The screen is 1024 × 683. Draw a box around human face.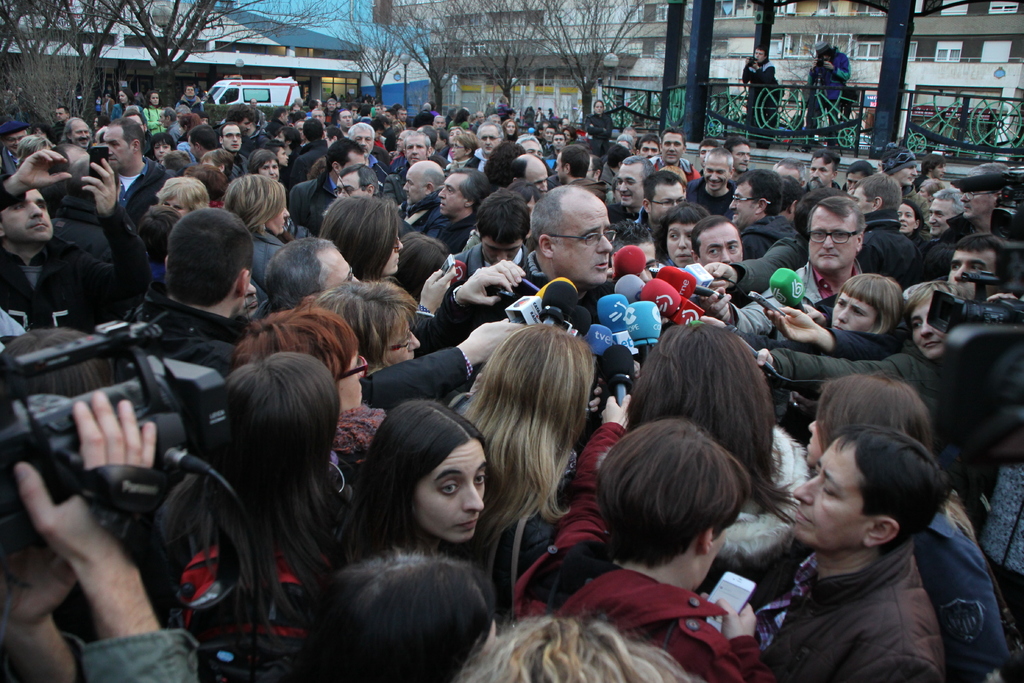
x1=451 y1=136 x2=461 y2=159.
